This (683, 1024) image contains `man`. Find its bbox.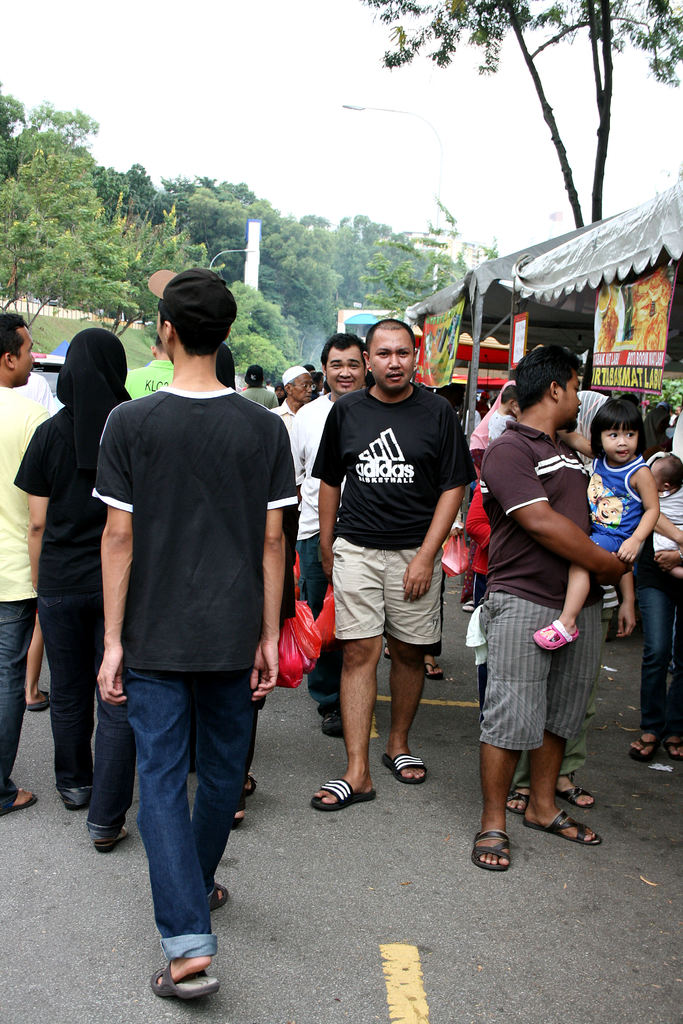
[482,347,638,870].
